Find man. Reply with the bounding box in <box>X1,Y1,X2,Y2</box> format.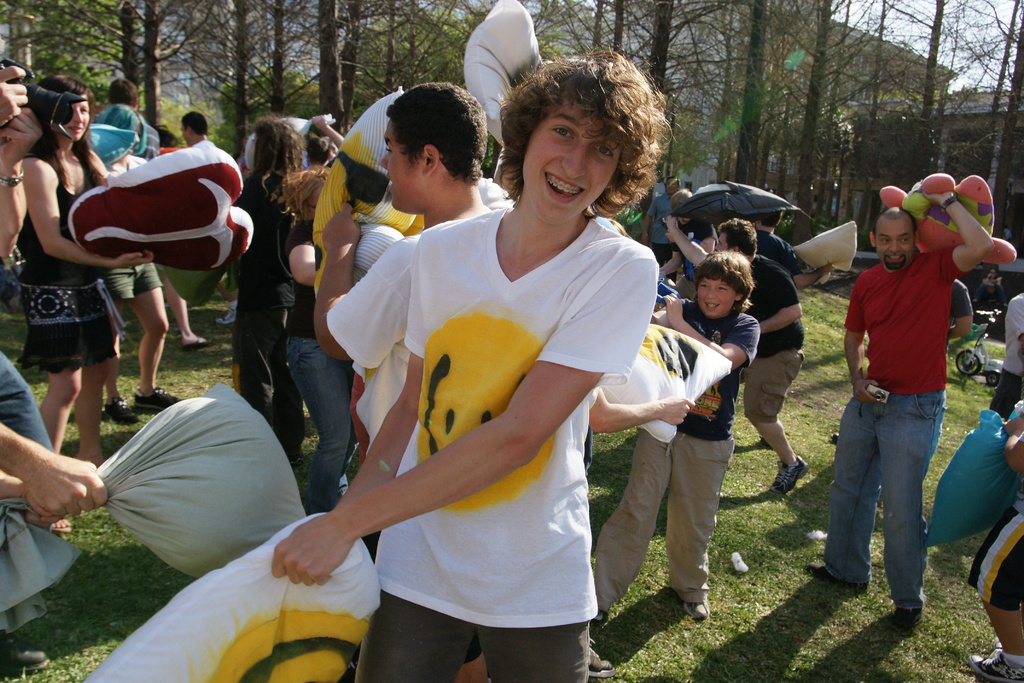
<box>96,76,161,161</box>.
